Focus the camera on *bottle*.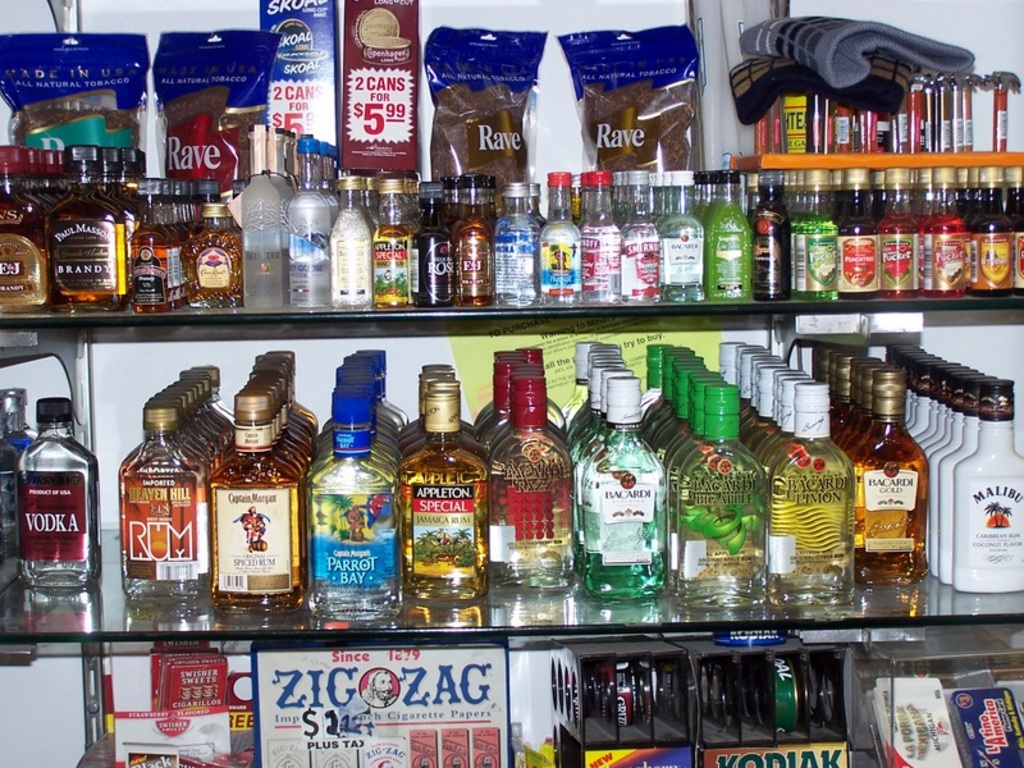
Focus region: (495,183,536,306).
